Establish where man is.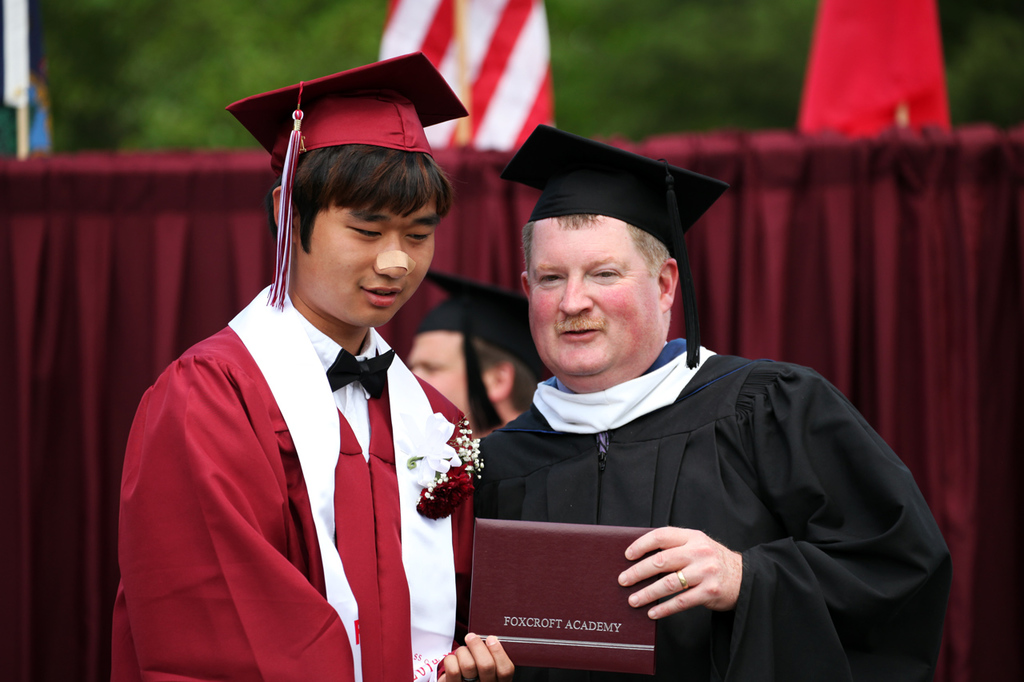
Established at 447,122,958,681.
